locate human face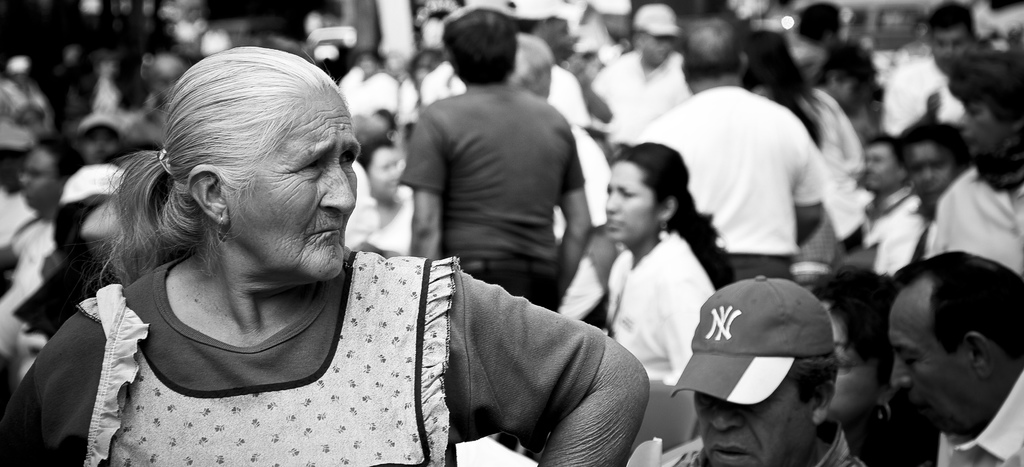
locate(17, 147, 60, 207)
